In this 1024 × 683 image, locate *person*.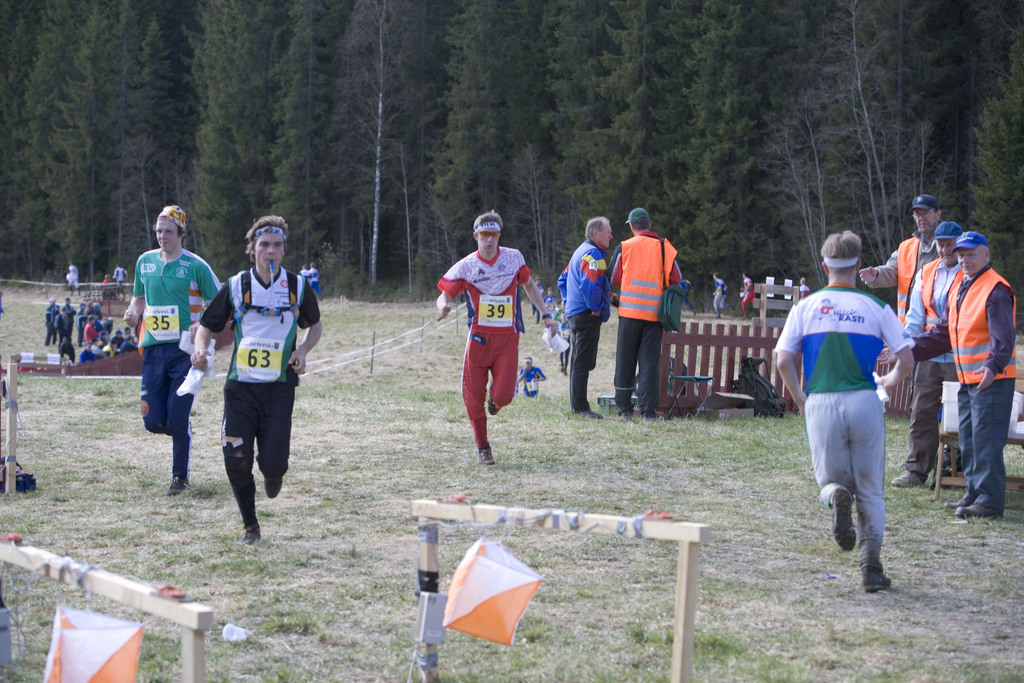
Bounding box: <box>557,217,612,420</box>.
